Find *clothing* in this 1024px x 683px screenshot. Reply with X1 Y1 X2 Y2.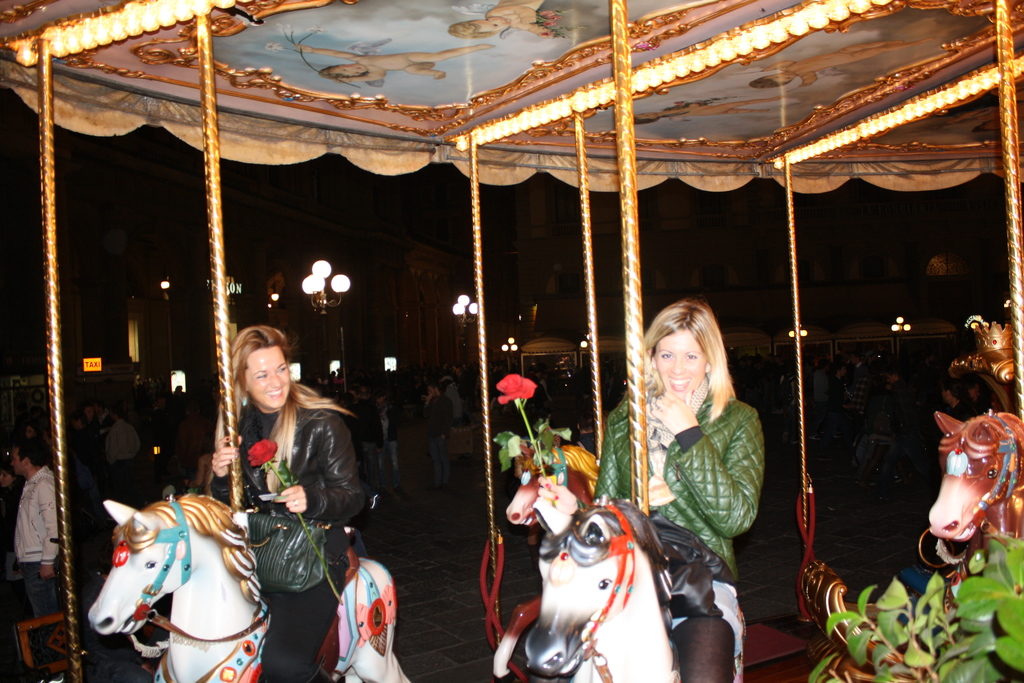
965 399 986 417.
